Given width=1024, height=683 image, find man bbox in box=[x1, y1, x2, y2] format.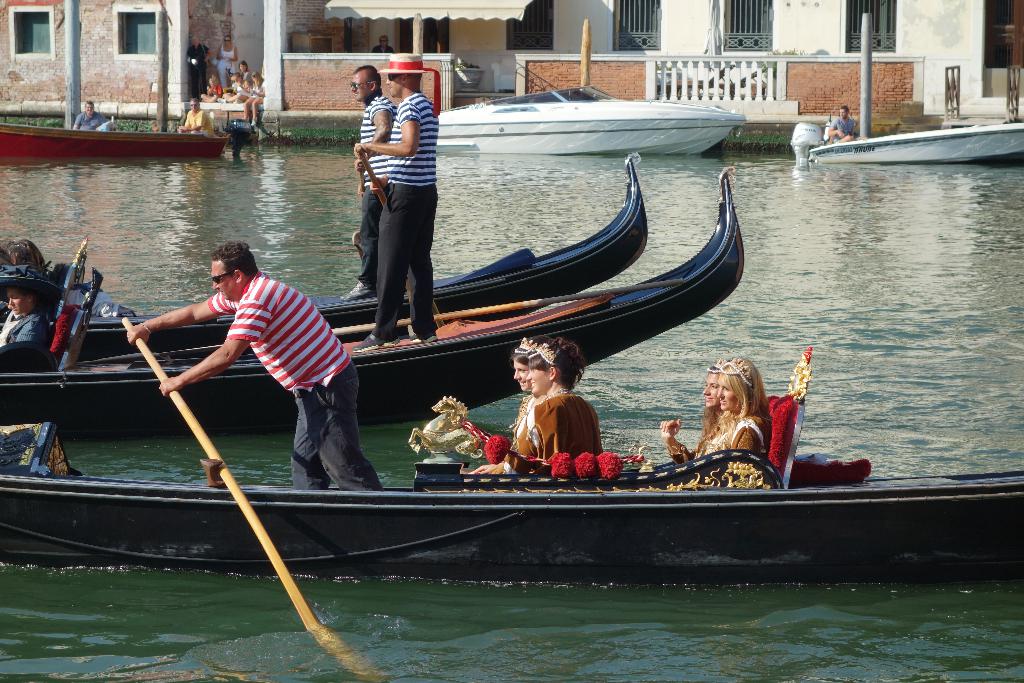
box=[173, 97, 220, 142].
